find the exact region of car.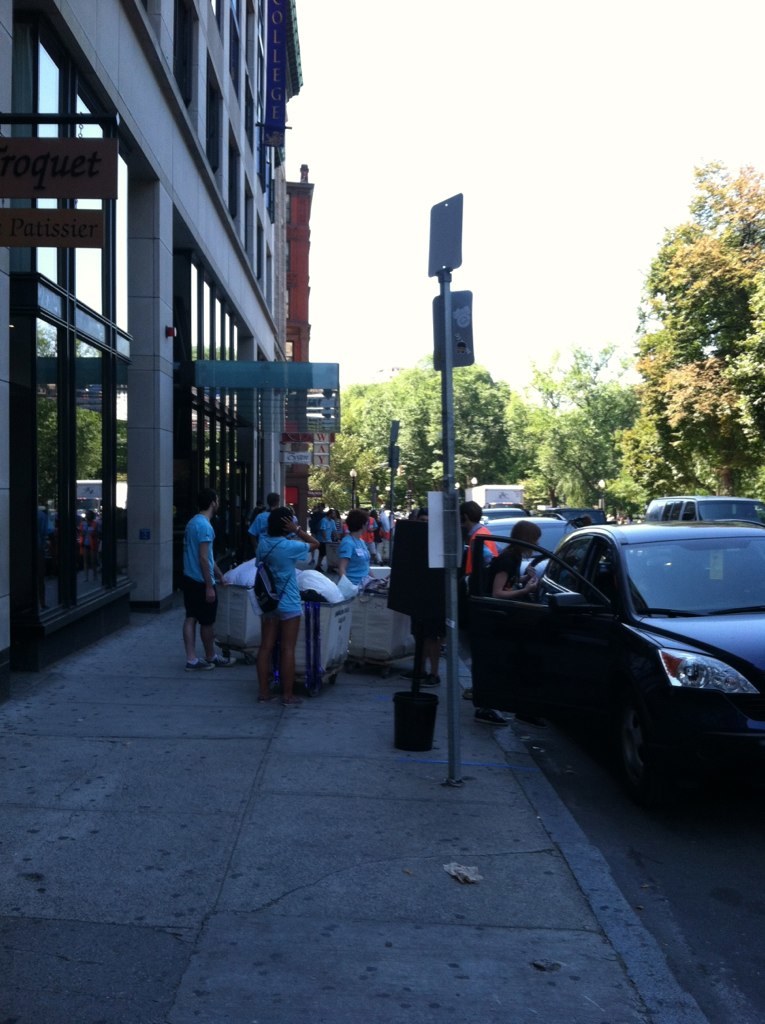
Exact region: Rect(457, 512, 764, 775).
